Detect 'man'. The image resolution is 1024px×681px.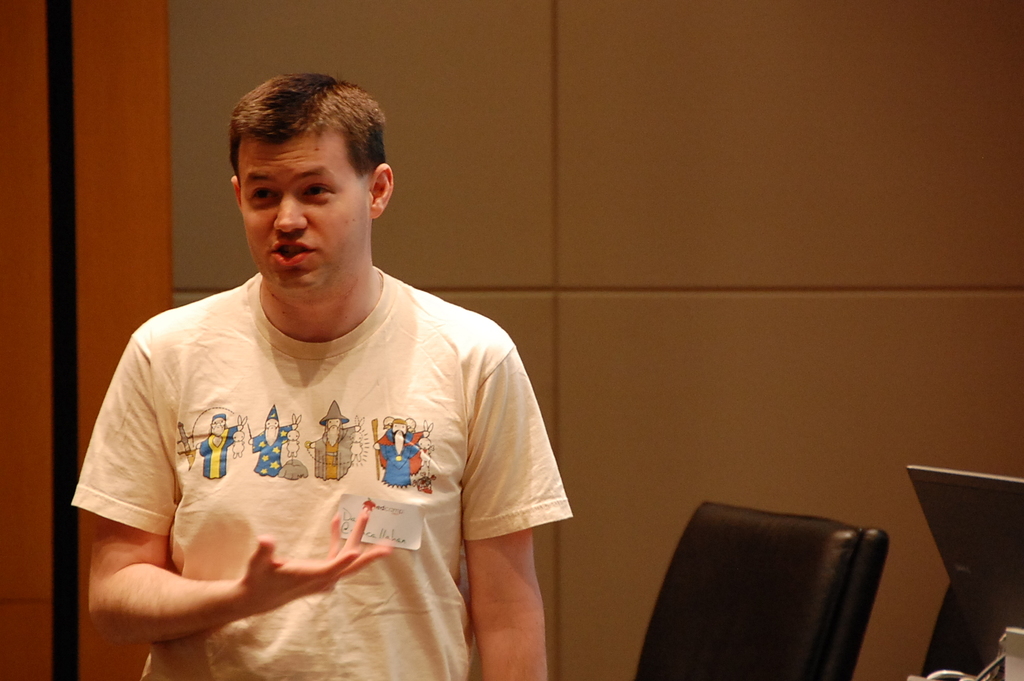
[x1=307, y1=417, x2=361, y2=480].
